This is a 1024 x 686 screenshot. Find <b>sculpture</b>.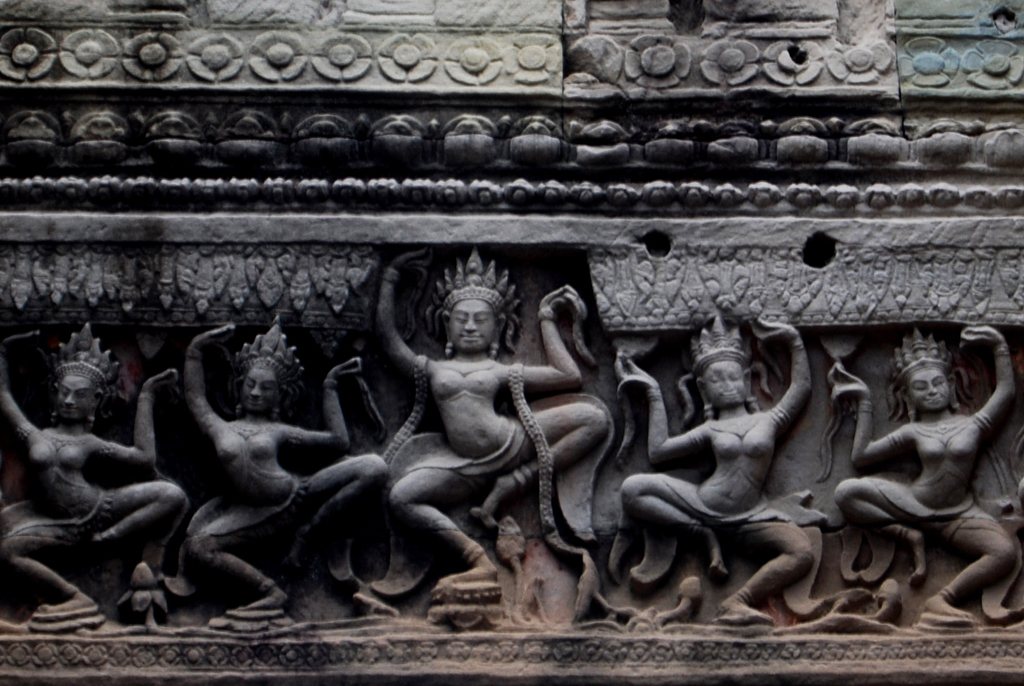
Bounding box: <box>0,323,195,630</box>.
